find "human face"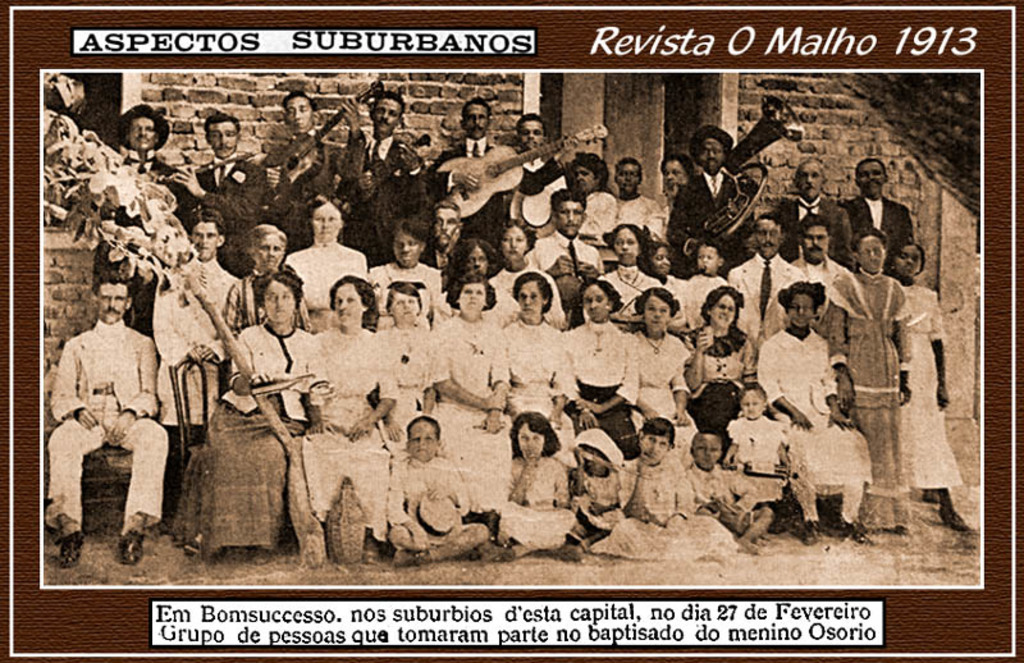
(861, 159, 884, 197)
